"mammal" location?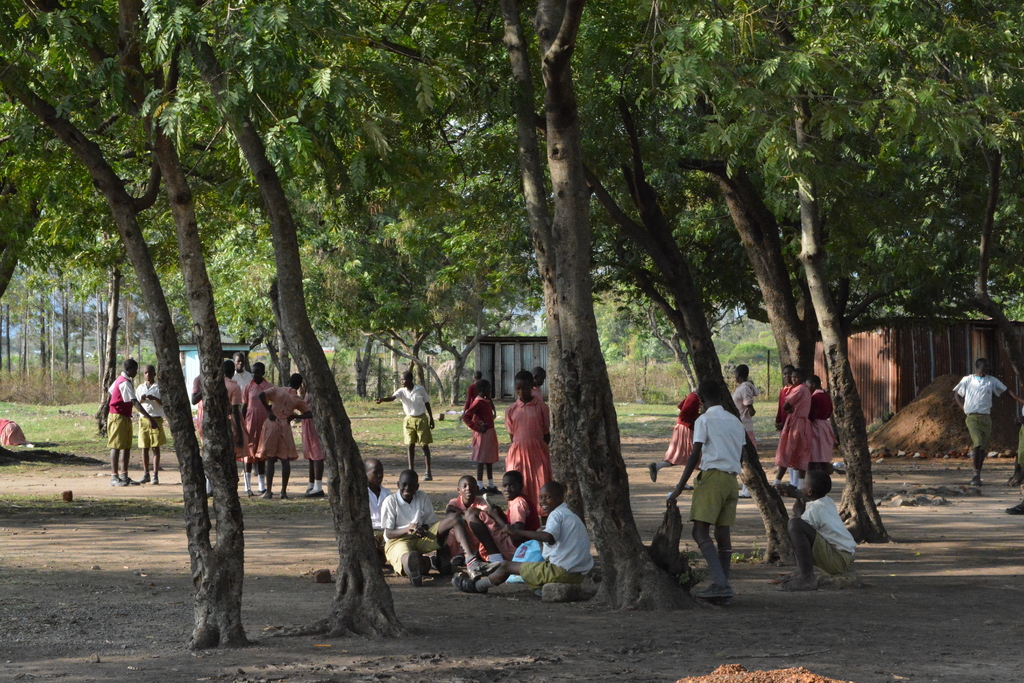
select_region(104, 357, 162, 487)
